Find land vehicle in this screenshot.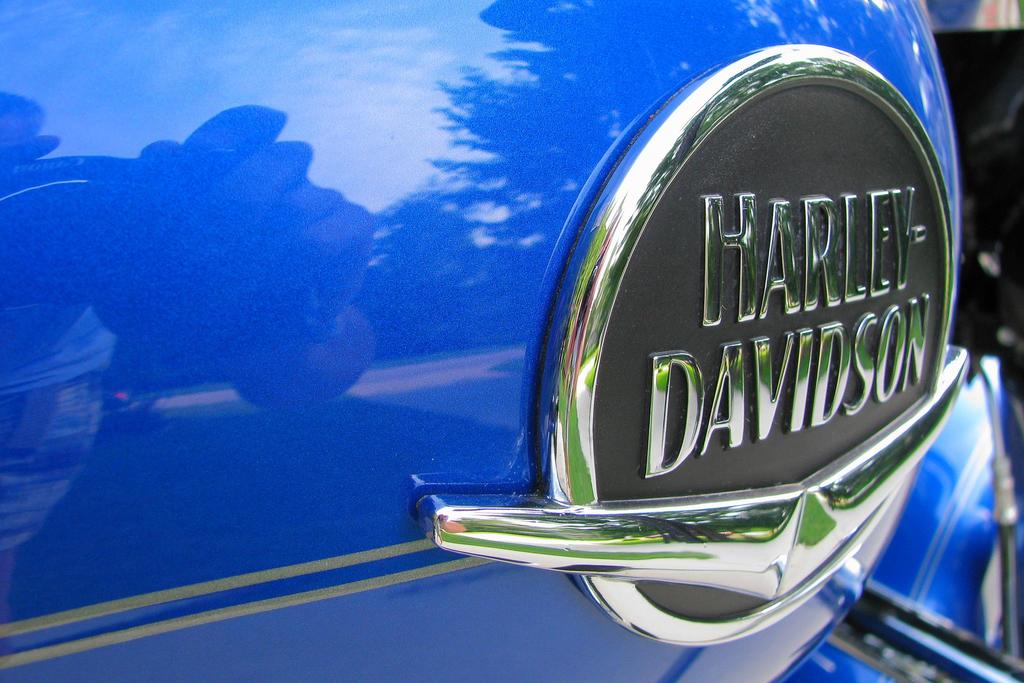
The bounding box for land vehicle is x1=0, y1=0, x2=1023, y2=682.
